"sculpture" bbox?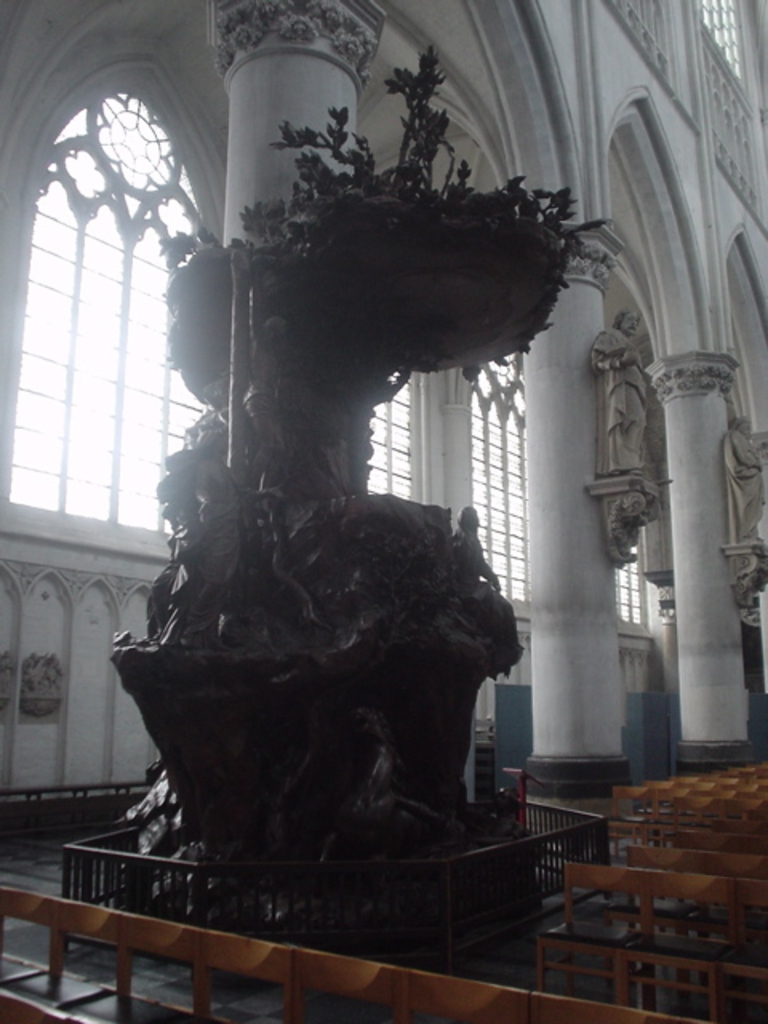
{"left": 723, "top": 413, "right": 766, "bottom": 547}
